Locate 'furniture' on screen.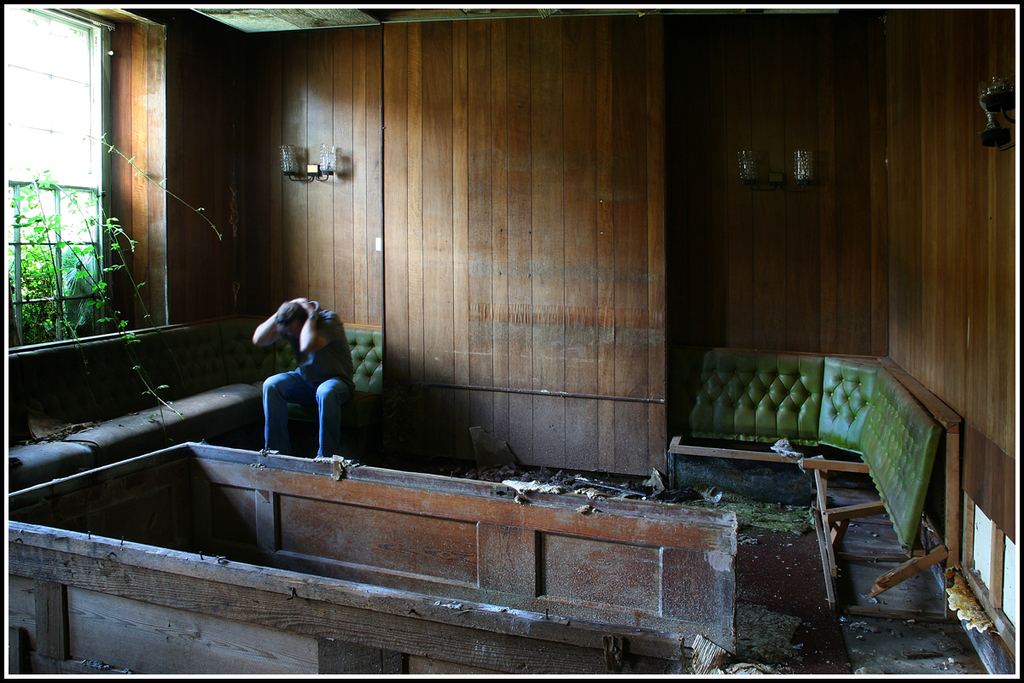
On screen at locate(5, 323, 384, 491).
